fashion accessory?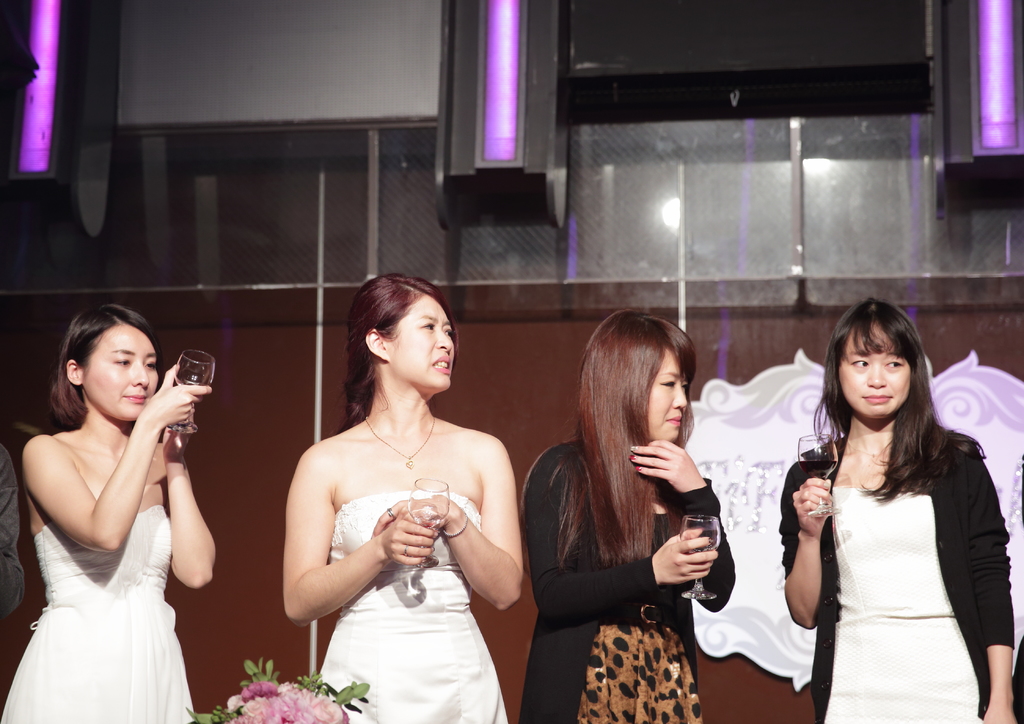
region(401, 546, 409, 558)
